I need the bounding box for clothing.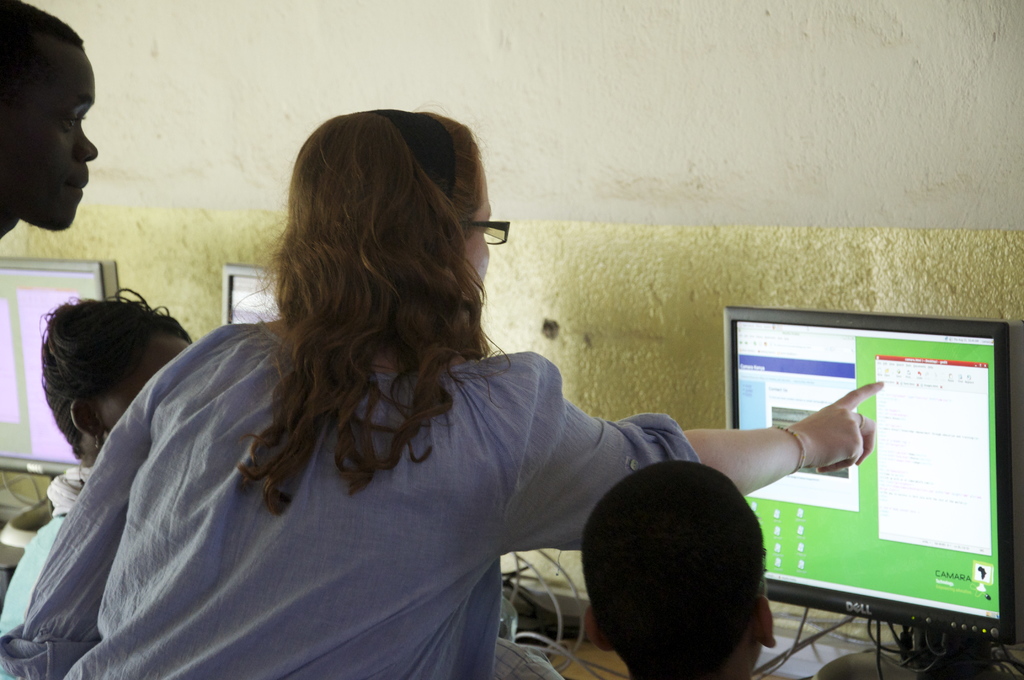
Here it is: region(7, 457, 49, 649).
